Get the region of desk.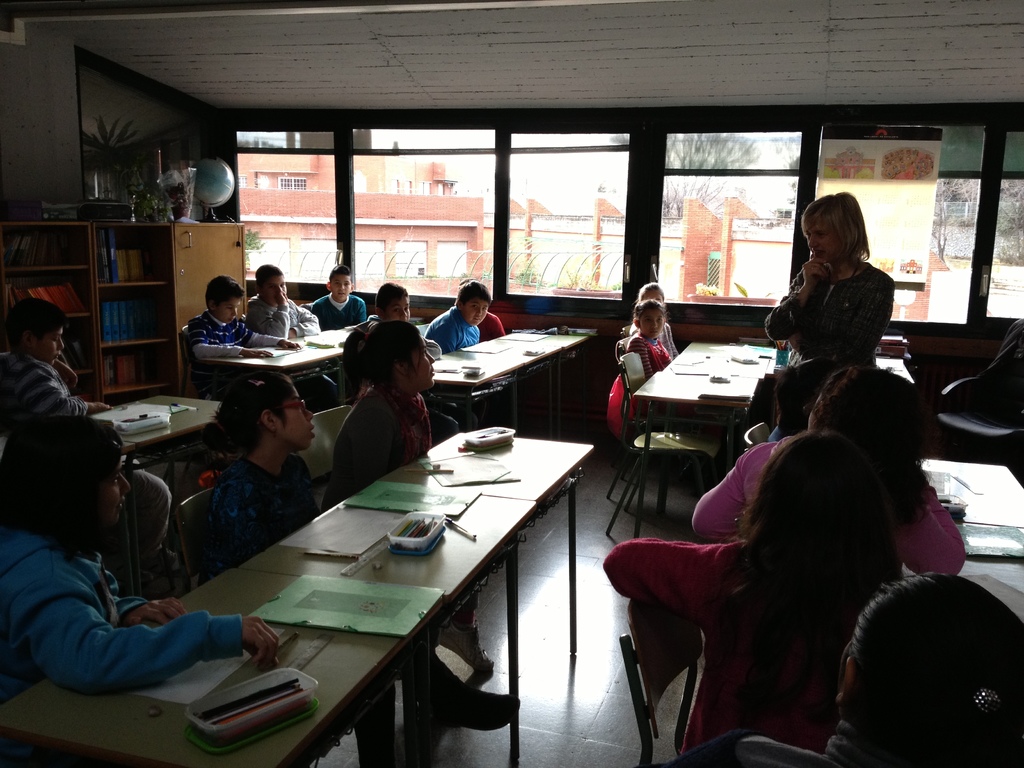
7 444 593 767.
